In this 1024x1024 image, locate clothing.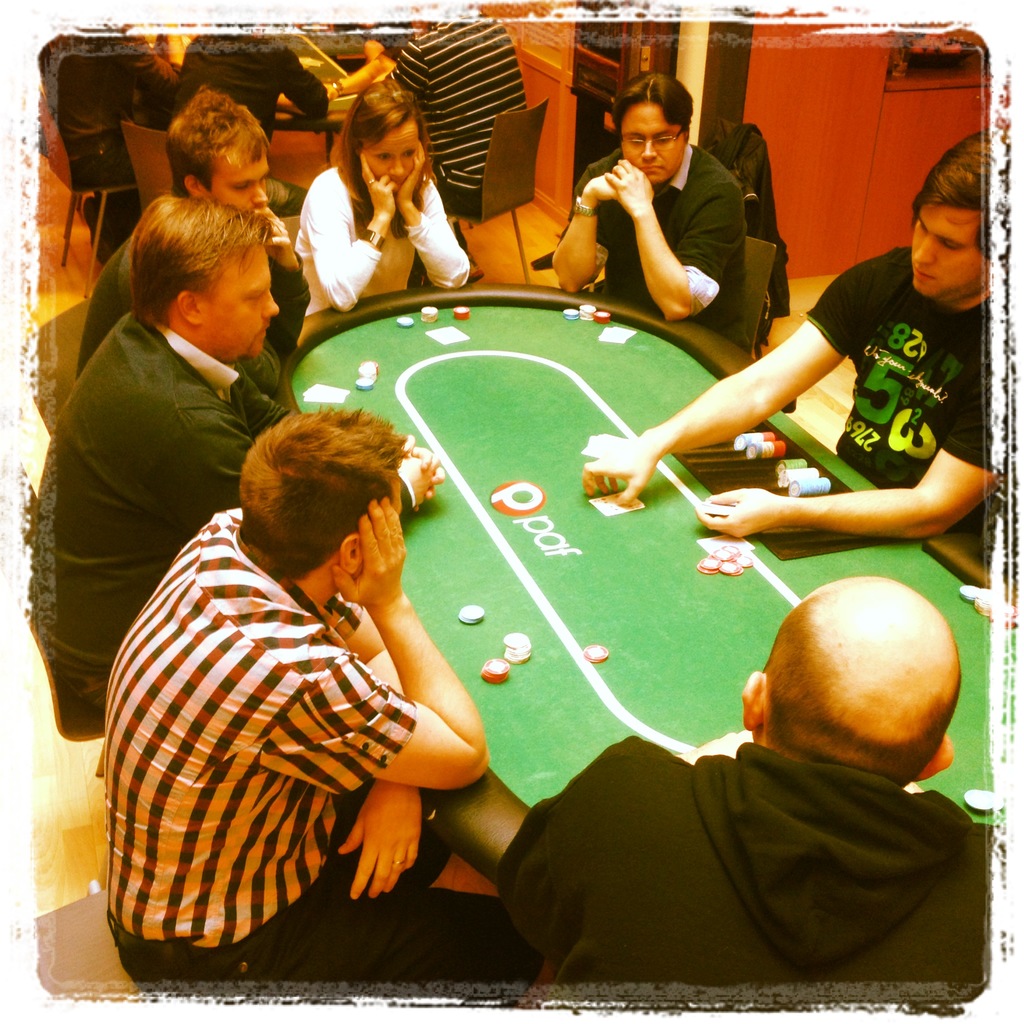
Bounding box: 392 19 531 209.
